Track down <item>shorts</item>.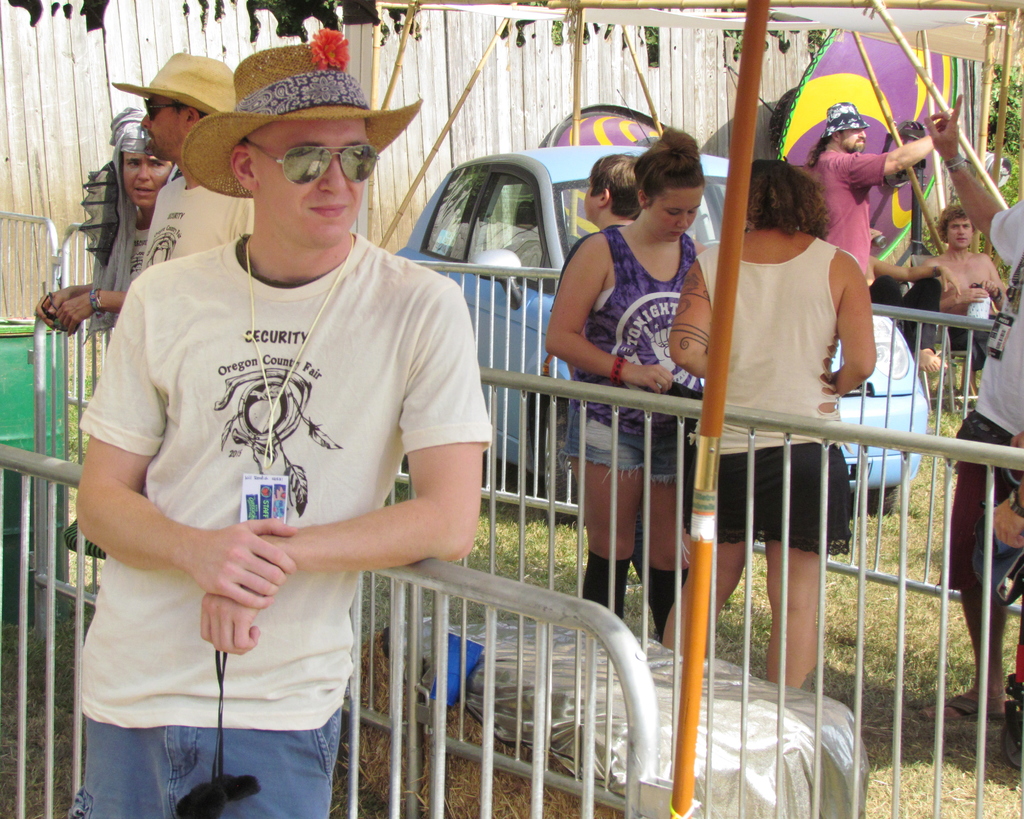
Tracked to x1=72, y1=708, x2=342, y2=818.
